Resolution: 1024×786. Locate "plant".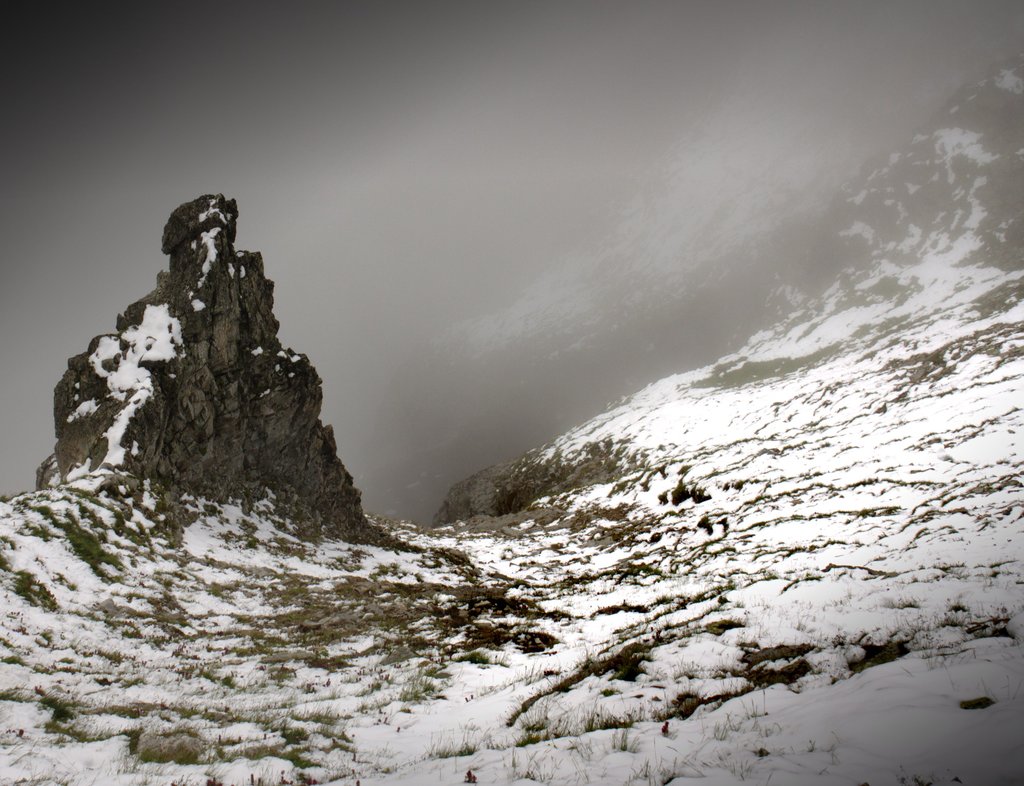
(614,637,655,657).
